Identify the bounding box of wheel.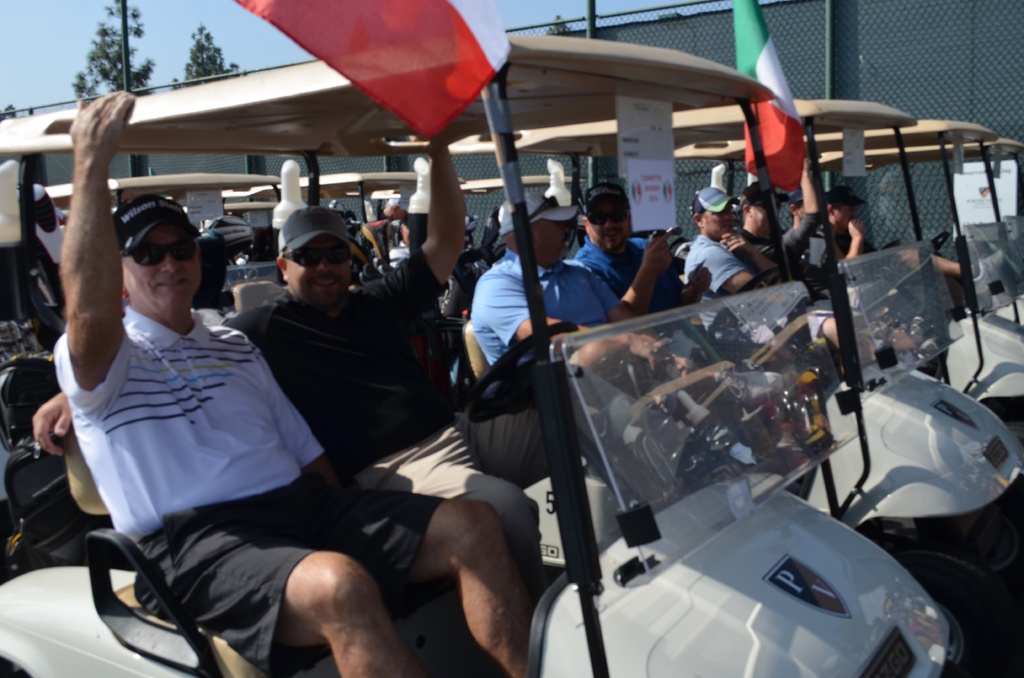
bbox=(468, 321, 581, 415).
